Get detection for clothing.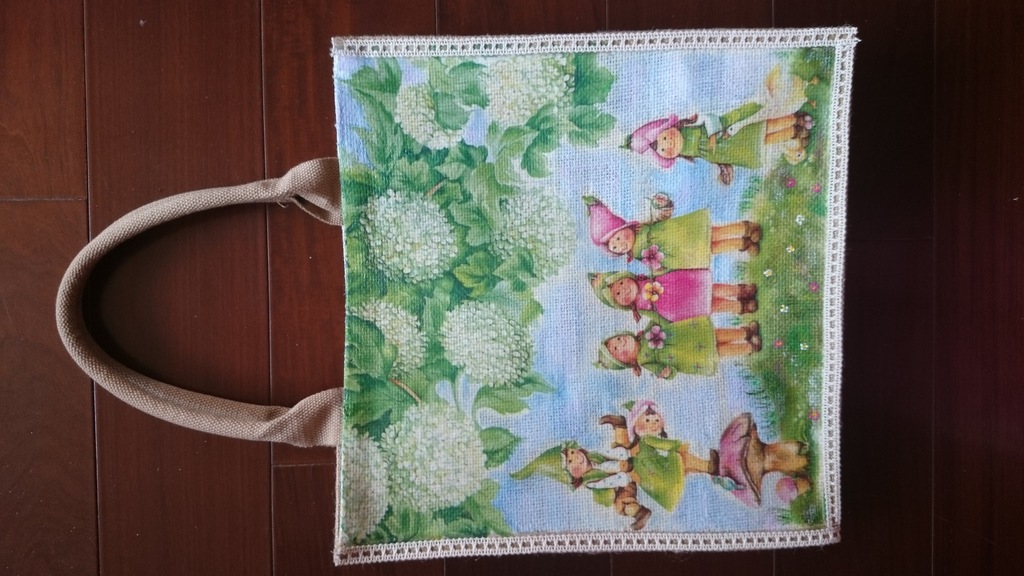
Detection: rect(634, 203, 712, 268).
